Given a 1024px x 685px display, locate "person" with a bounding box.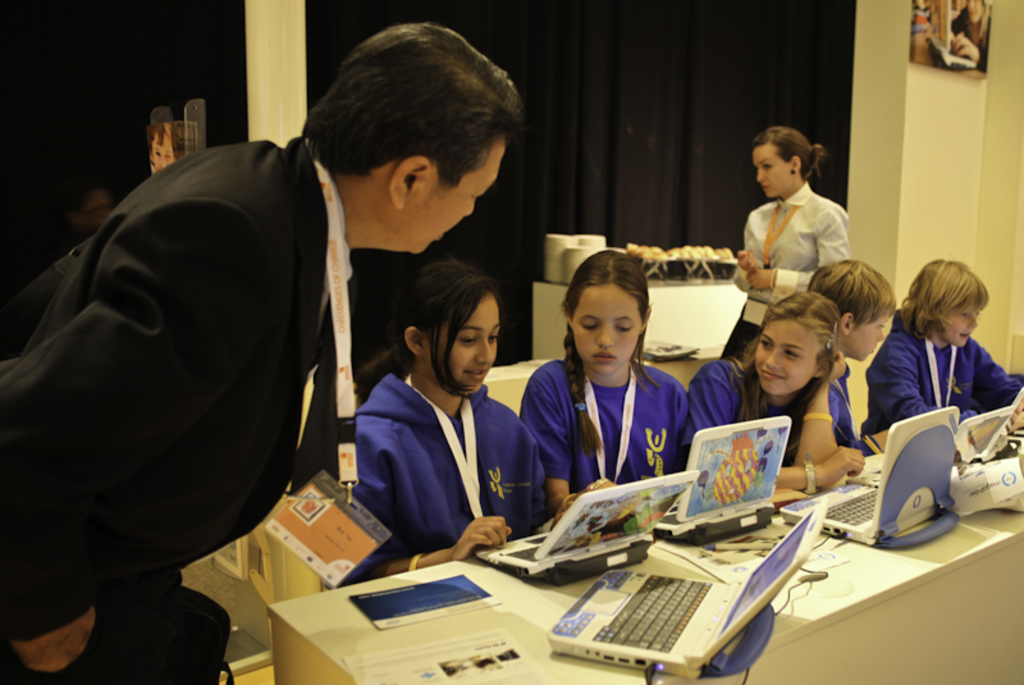
Located: pyautogui.locateOnScreen(681, 291, 867, 490).
